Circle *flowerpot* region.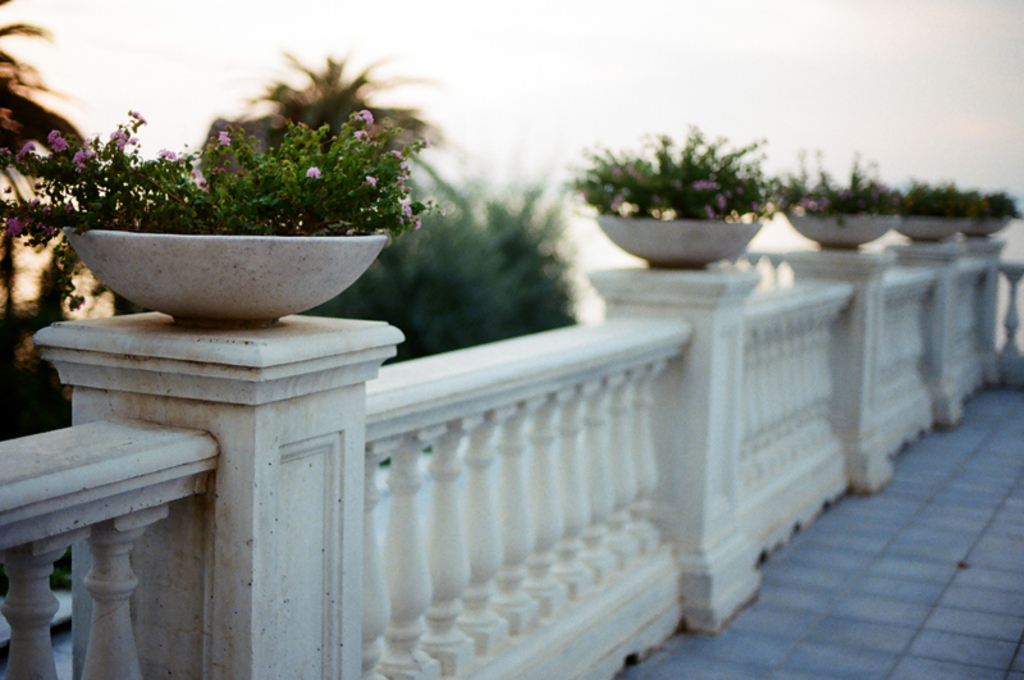
Region: 895:215:979:242.
